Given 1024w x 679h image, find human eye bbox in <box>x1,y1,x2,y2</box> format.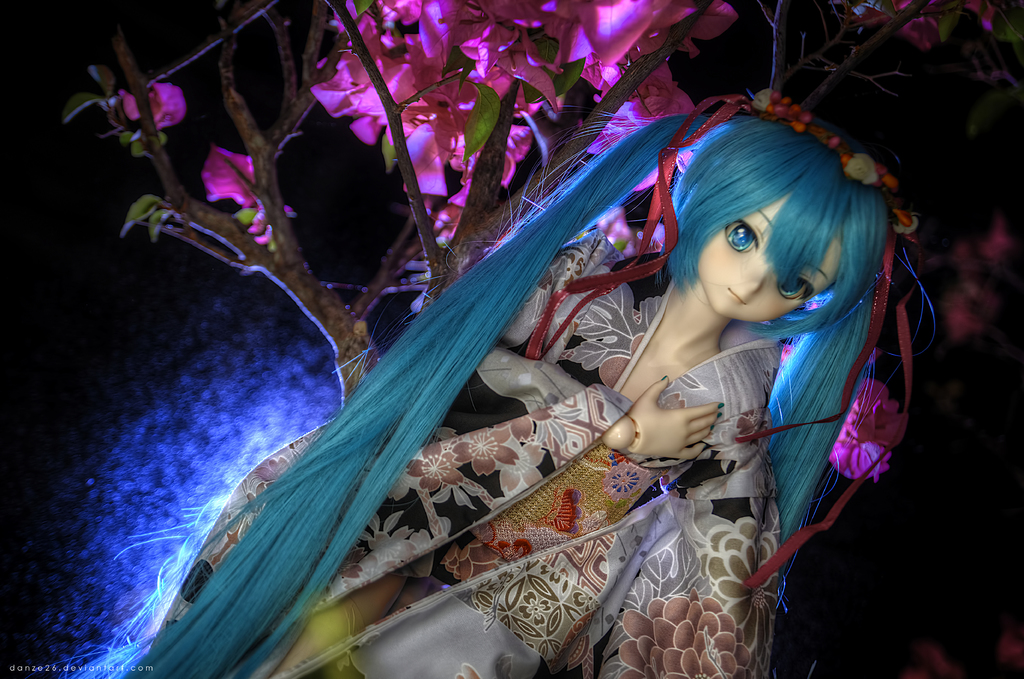
<box>777,274,814,303</box>.
